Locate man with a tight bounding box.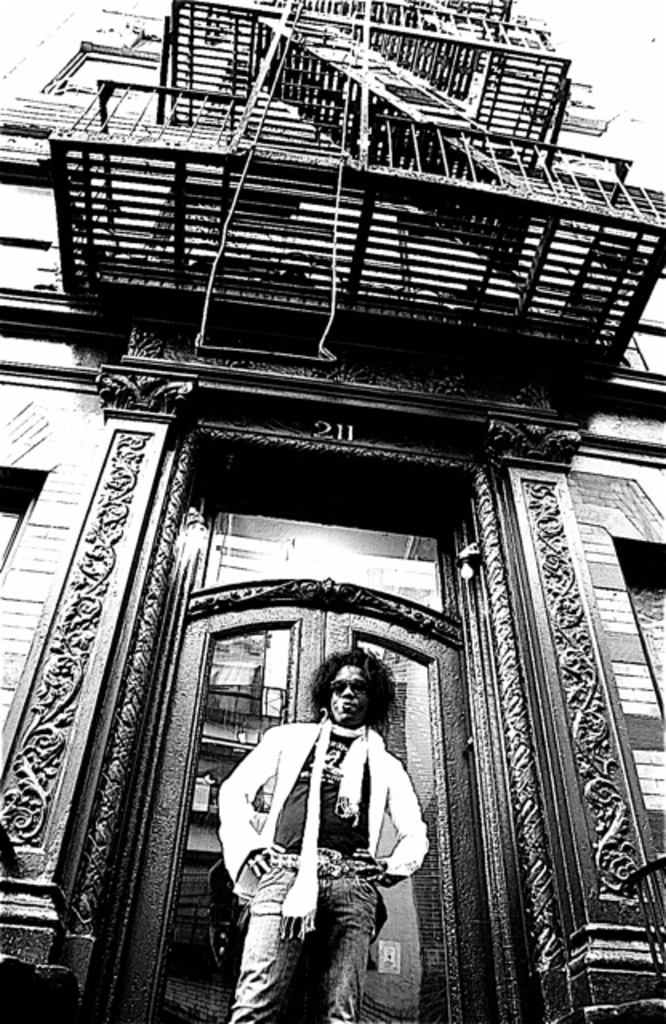
(223,658,435,1010).
